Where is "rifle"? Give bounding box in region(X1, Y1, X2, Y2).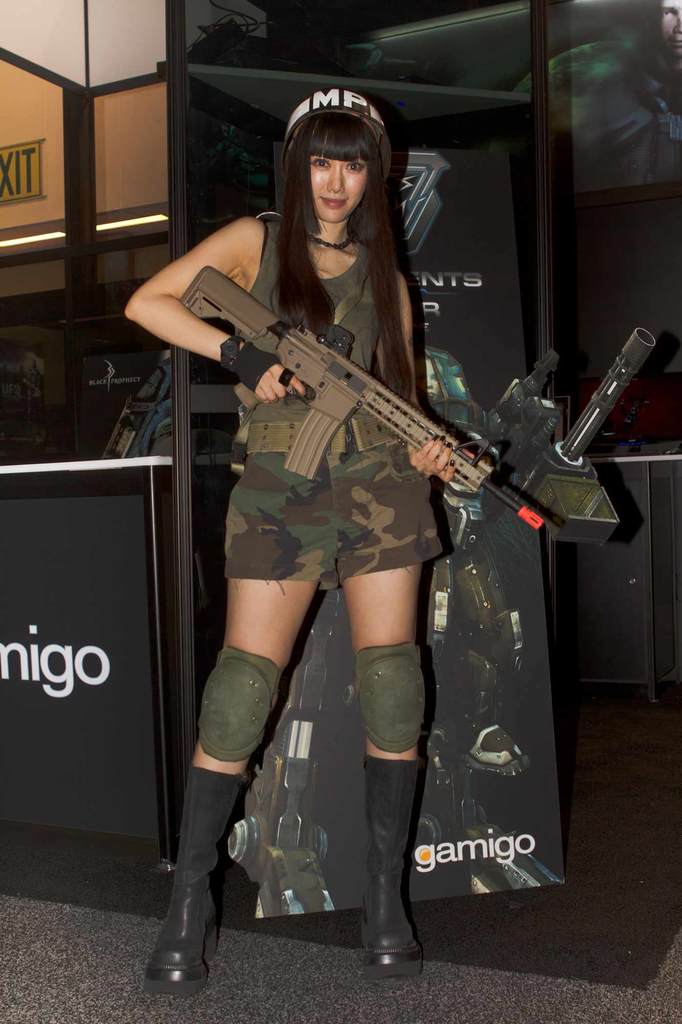
region(178, 266, 545, 533).
